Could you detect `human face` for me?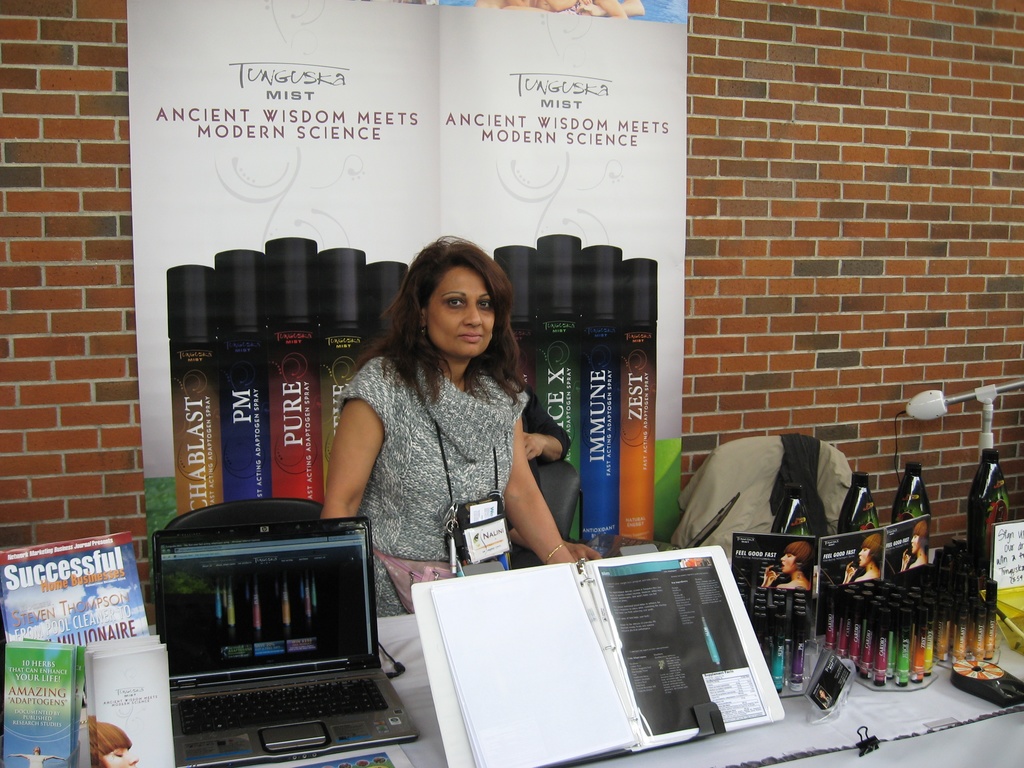
Detection result: bbox=(103, 744, 137, 765).
